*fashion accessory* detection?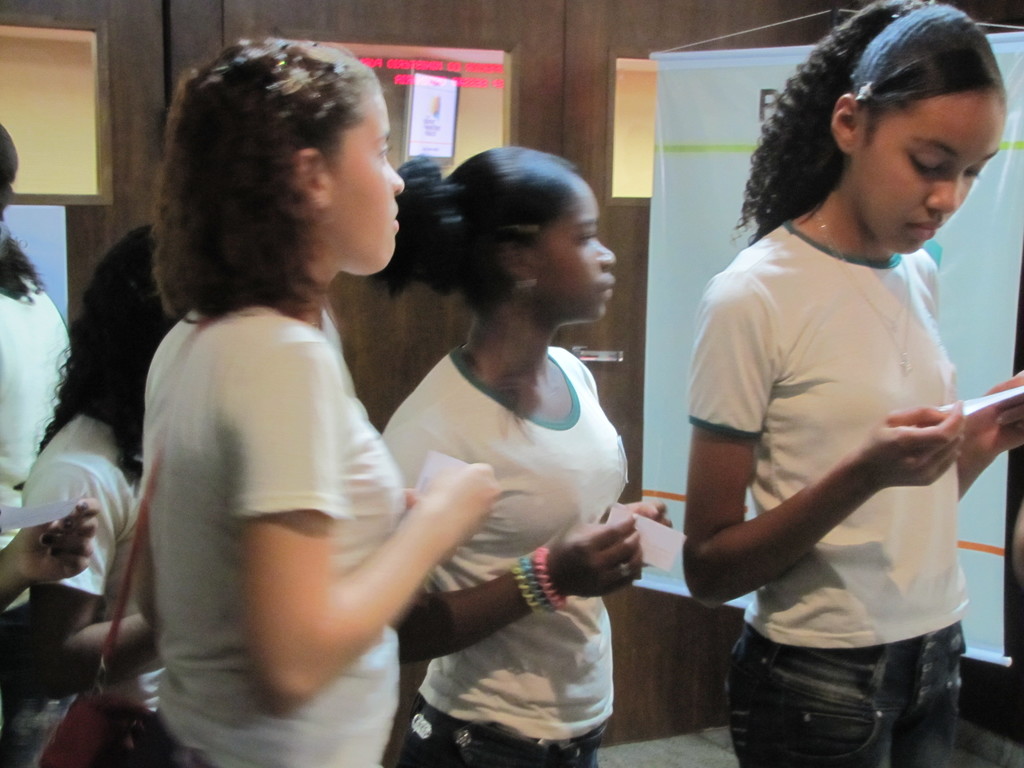
left=810, top=205, right=918, bottom=380
